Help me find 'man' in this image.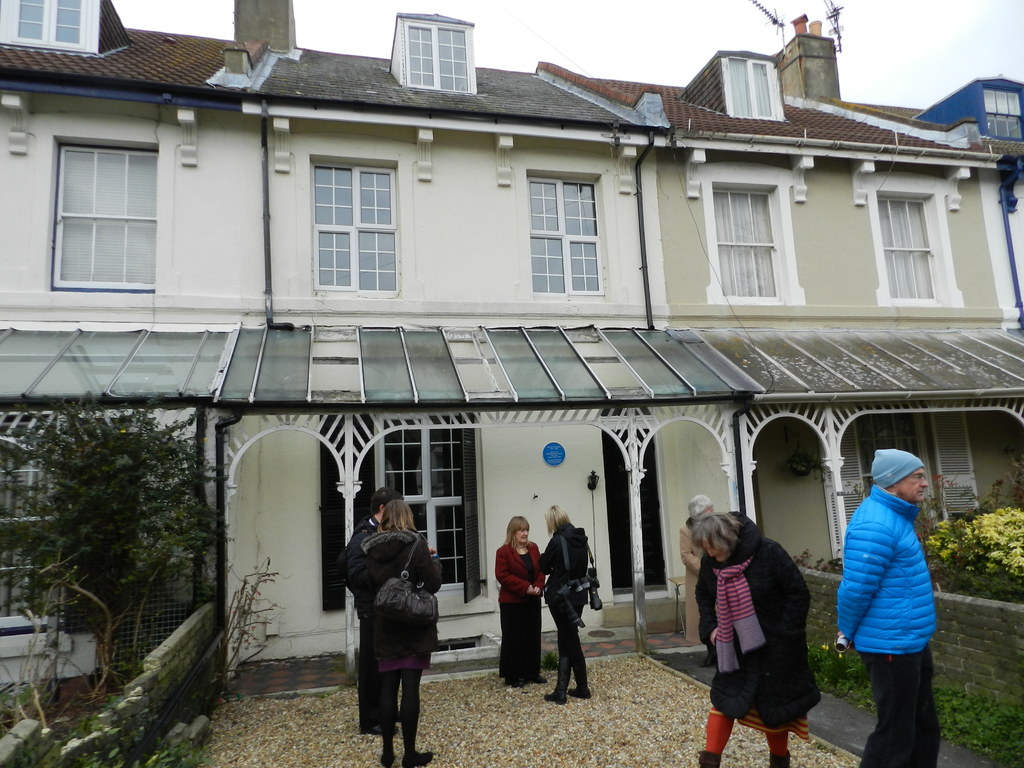
Found it: <bbox>342, 490, 405, 739</bbox>.
